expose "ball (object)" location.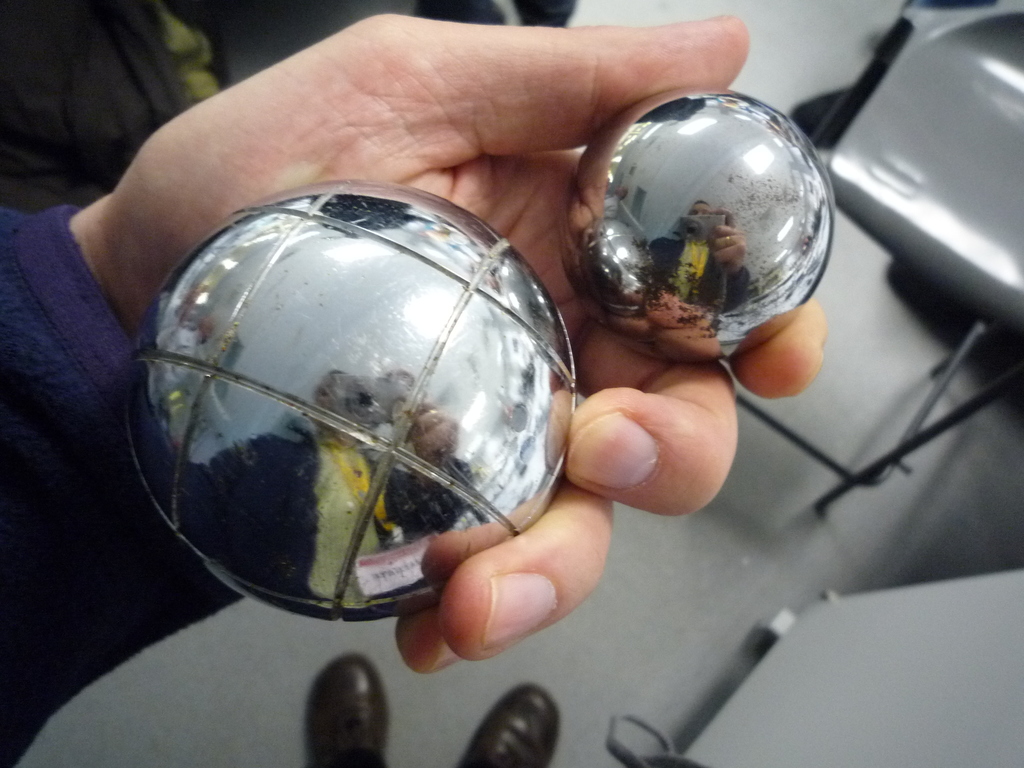
Exposed at bbox(129, 177, 584, 624).
